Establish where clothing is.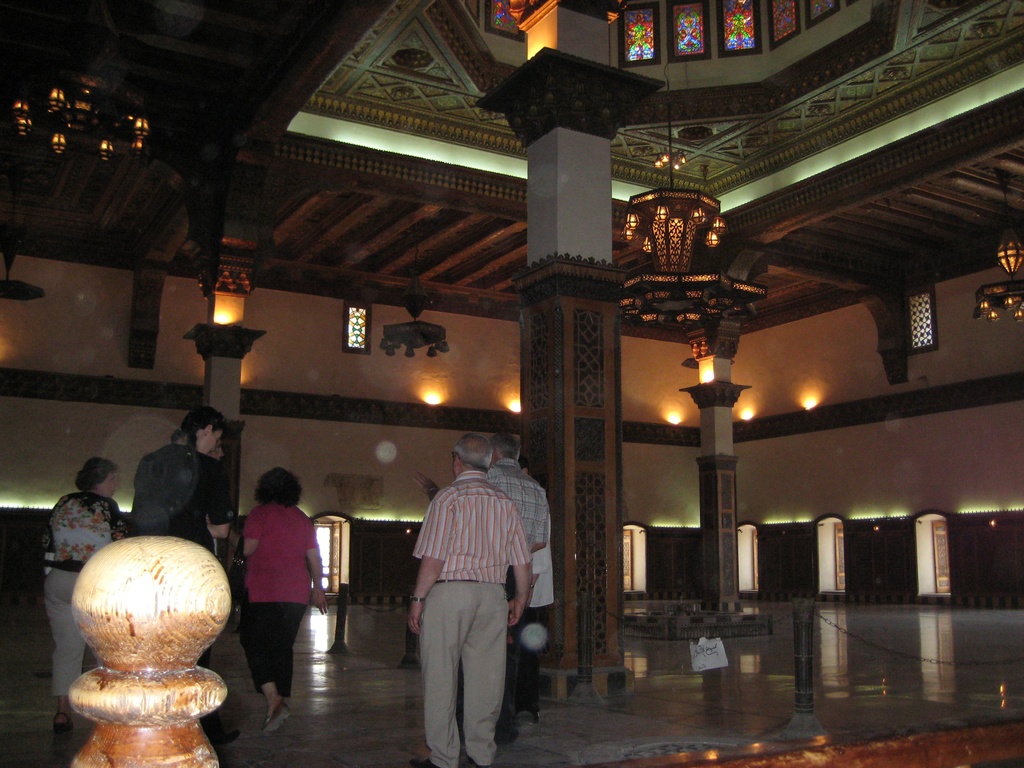
Established at [x1=42, y1=495, x2=134, y2=692].
